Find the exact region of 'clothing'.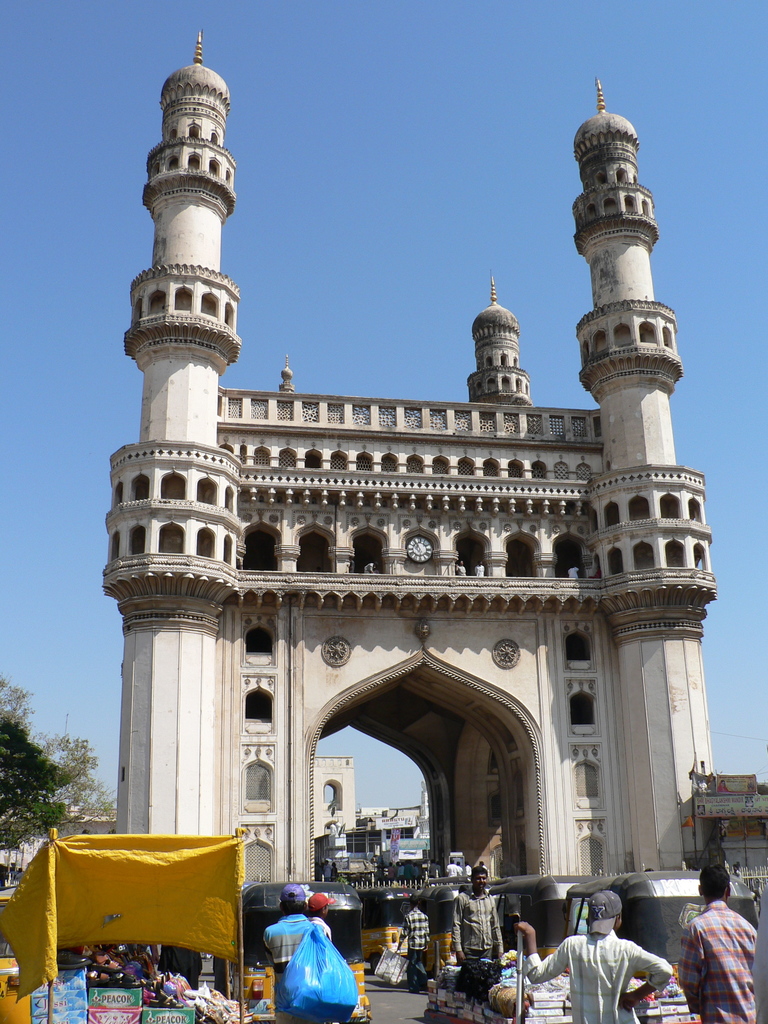
Exact region: {"left": 716, "top": 781, "right": 728, "bottom": 794}.
